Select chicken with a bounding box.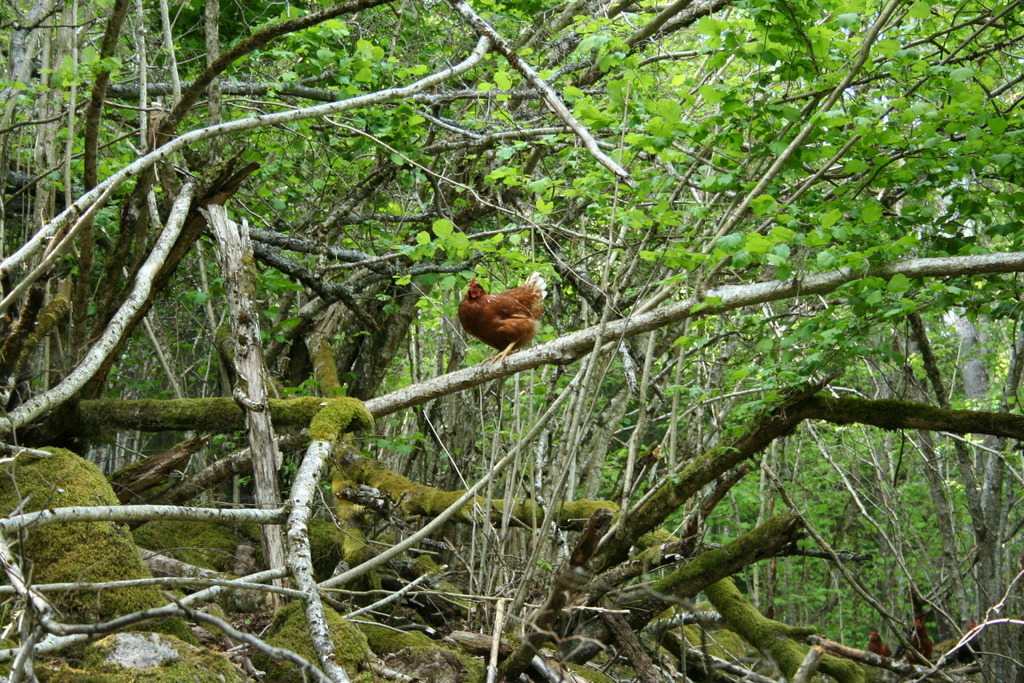
locate(451, 267, 557, 364).
